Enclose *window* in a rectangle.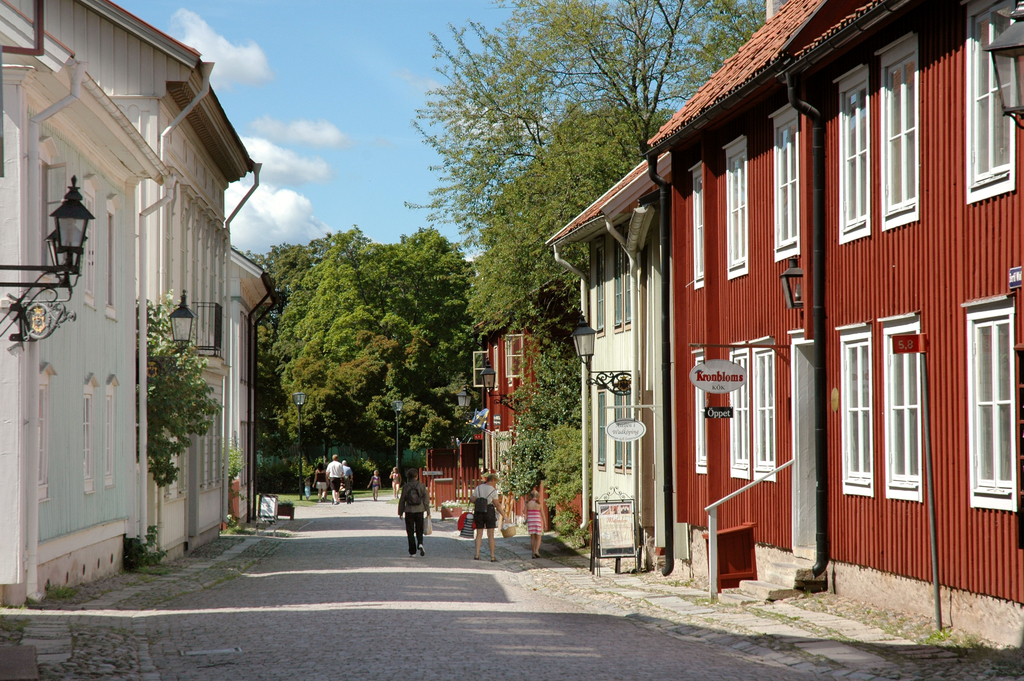
region(834, 62, 868, 240).
